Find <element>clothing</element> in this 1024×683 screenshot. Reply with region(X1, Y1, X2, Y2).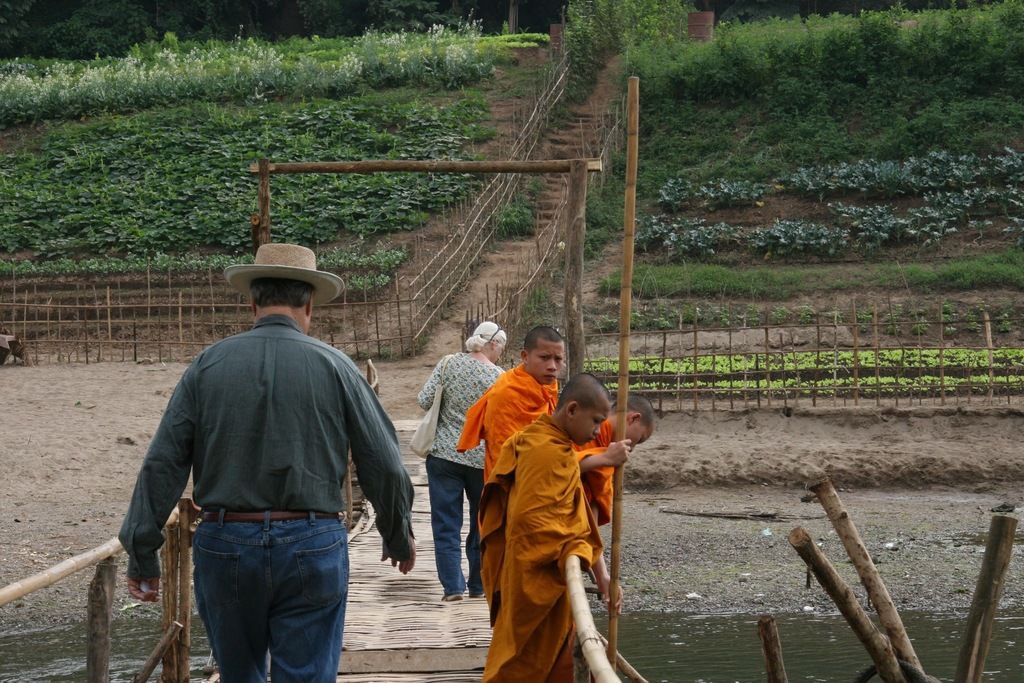
region(493, 438, 591, 677).
